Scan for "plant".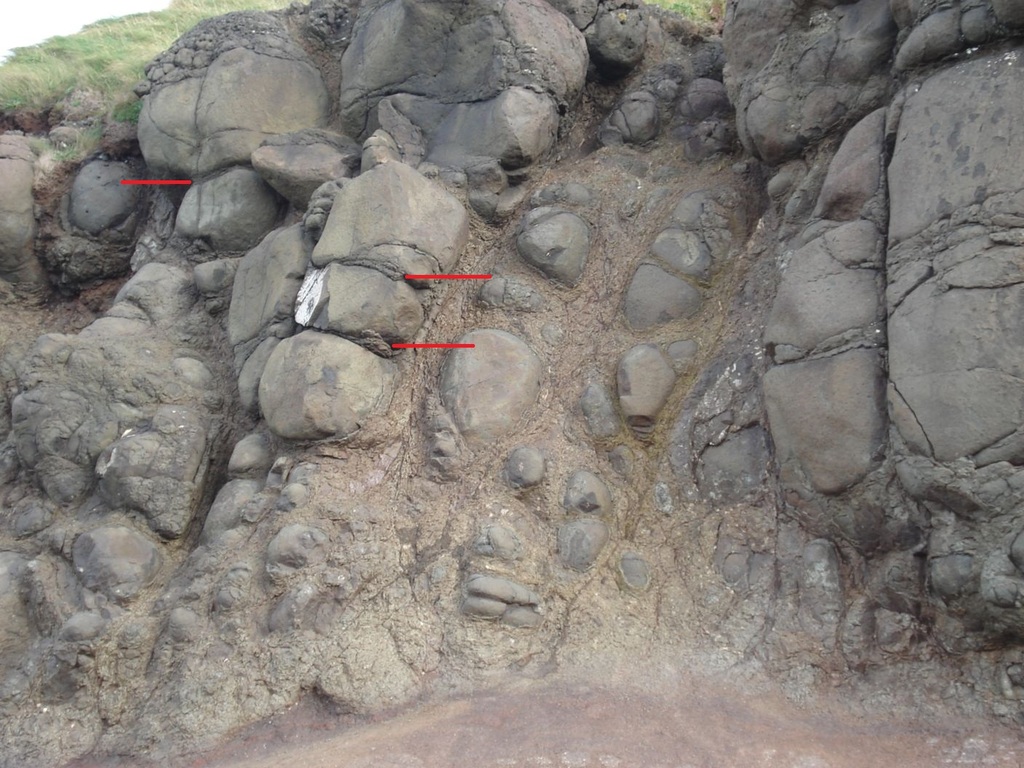
Scan result: [x1=638, y1=0, x2=721, y2=20].
